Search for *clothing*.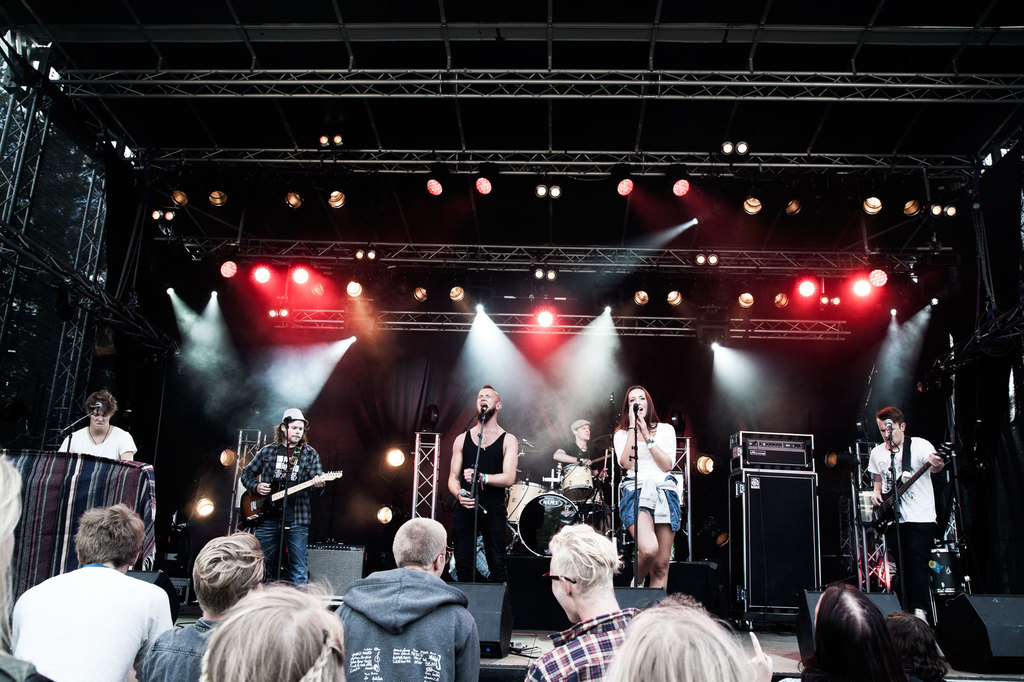
Found at rect(250, 517, 312, 586).
